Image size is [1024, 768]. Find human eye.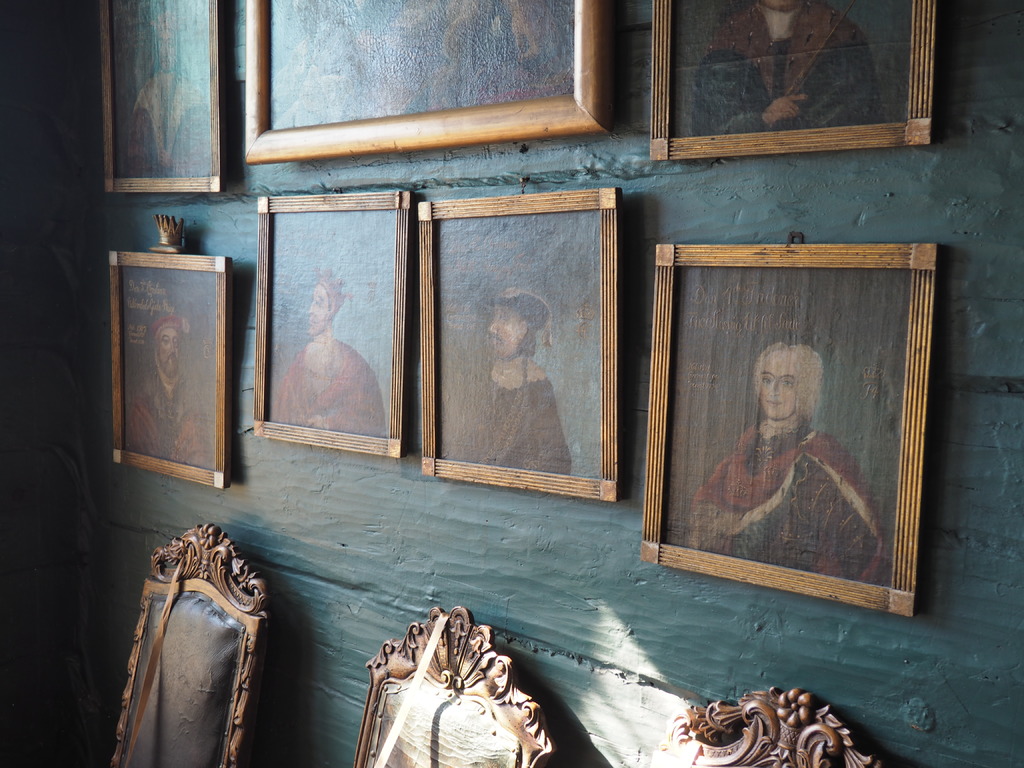
bbox(782, 376, 792, 387).
